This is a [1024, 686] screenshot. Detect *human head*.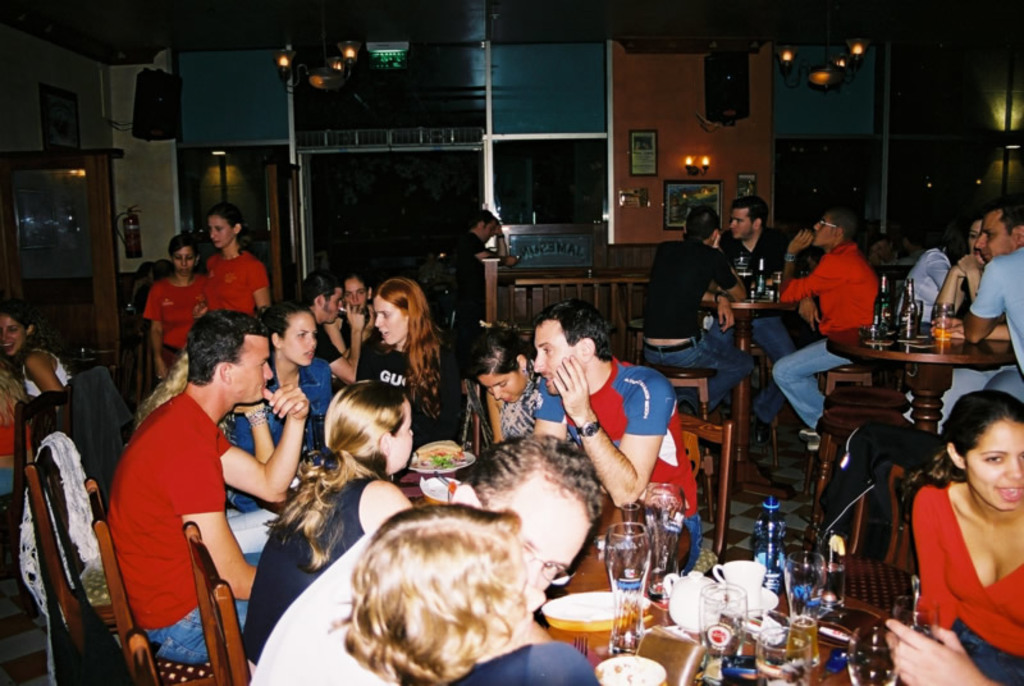
{"x1": 529, "y1": 306, "x2": 616, "y2": 395}.
